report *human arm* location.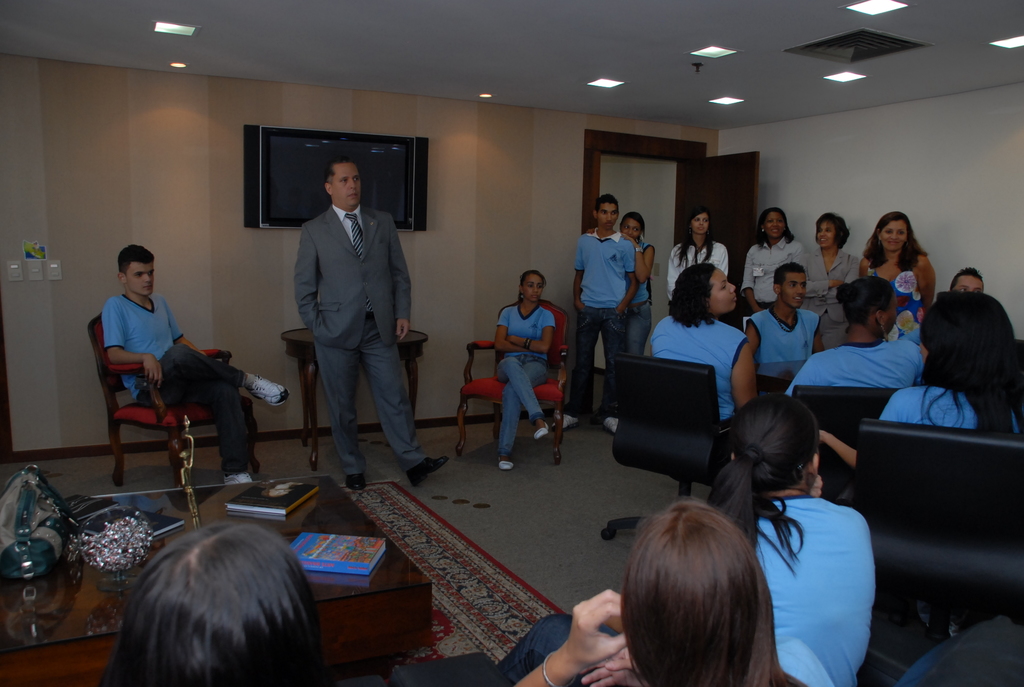
Report: (737,242,764,312).
